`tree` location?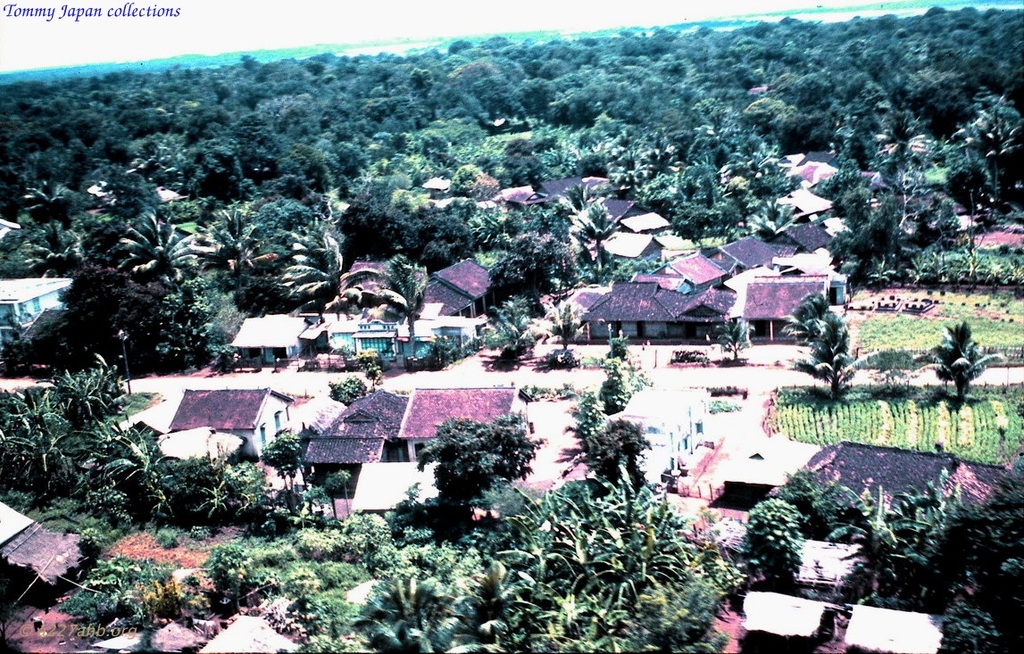
box(566, 186, 645, 274)
